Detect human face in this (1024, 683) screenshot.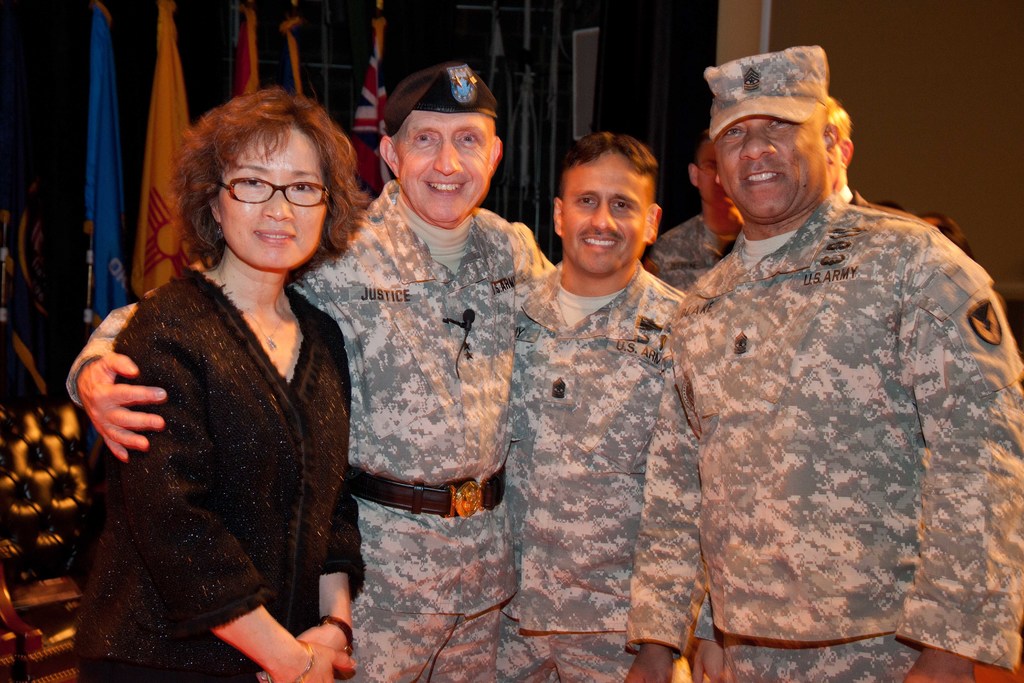
Detection: [562, 147, 648, 277].
